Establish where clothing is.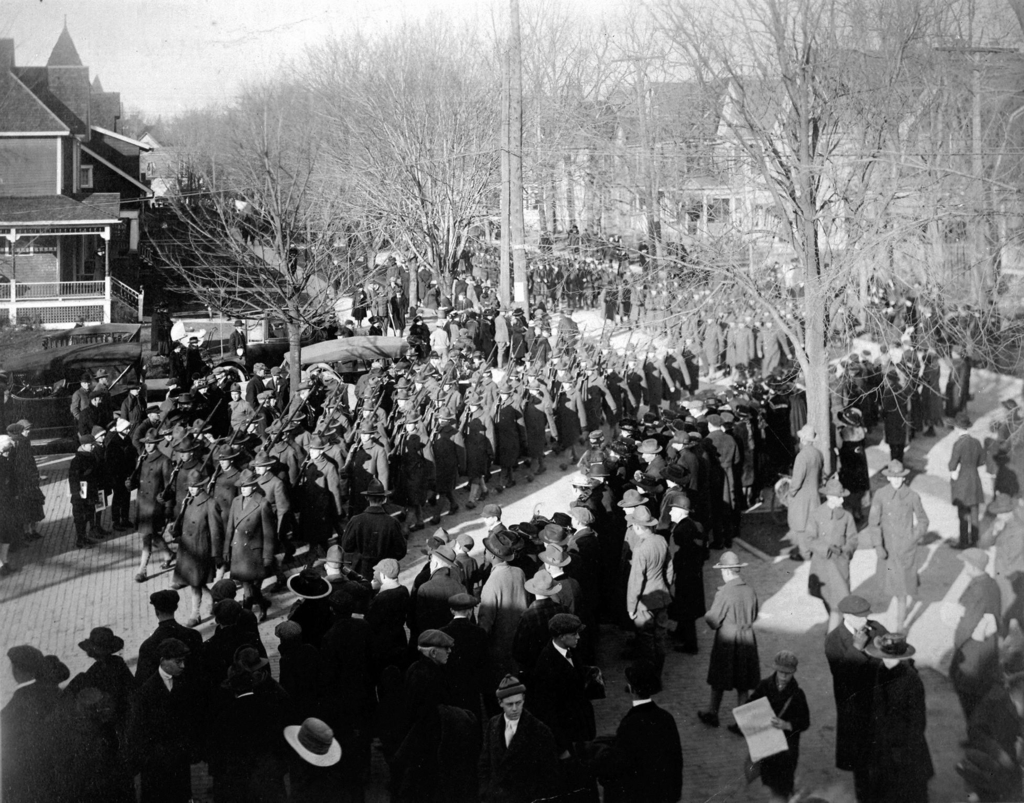
Established at region(950, 569, 1002, 731).
